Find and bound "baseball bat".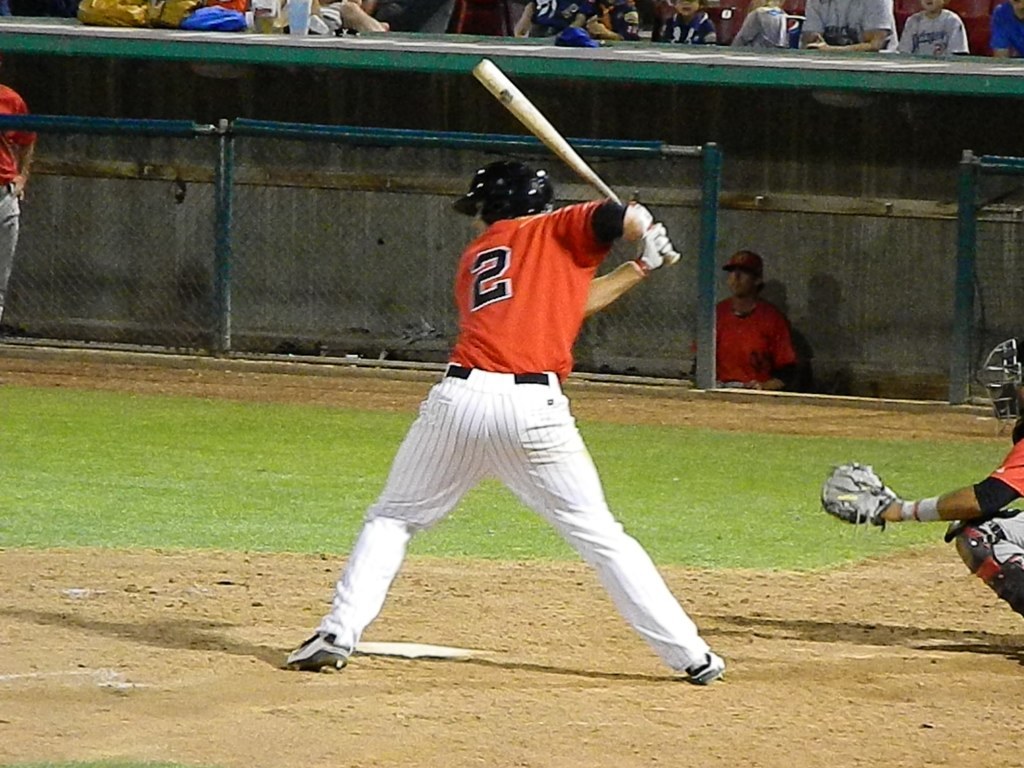
Bound: <bbox>480, 52, 678, 258</bbox>.
